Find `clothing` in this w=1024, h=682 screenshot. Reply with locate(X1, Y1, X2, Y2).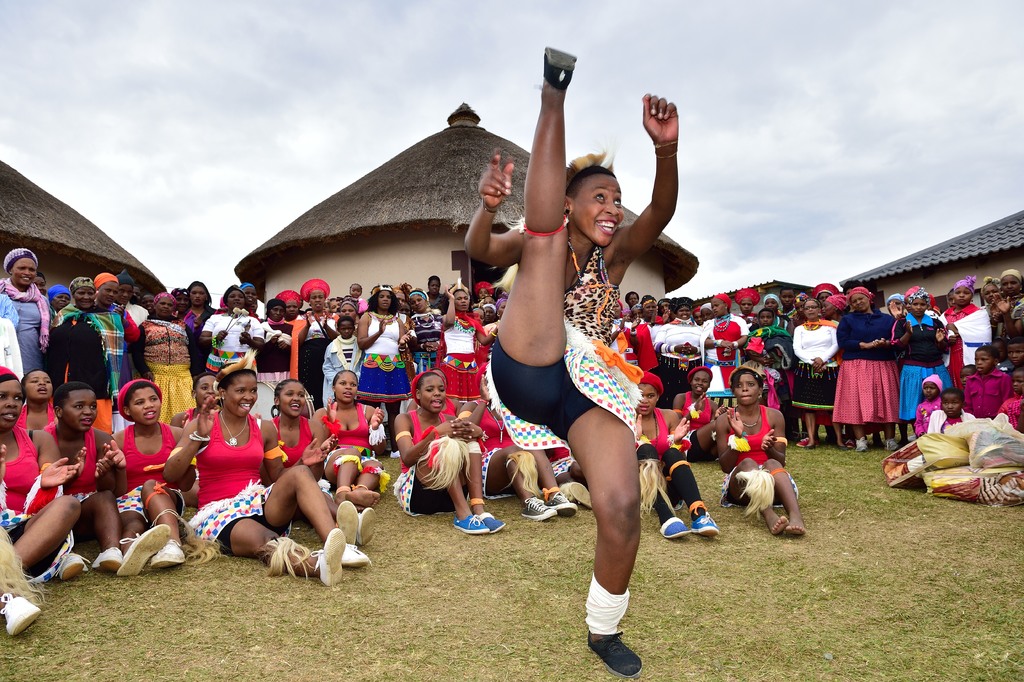
locate(828, 304, 899, 422).
